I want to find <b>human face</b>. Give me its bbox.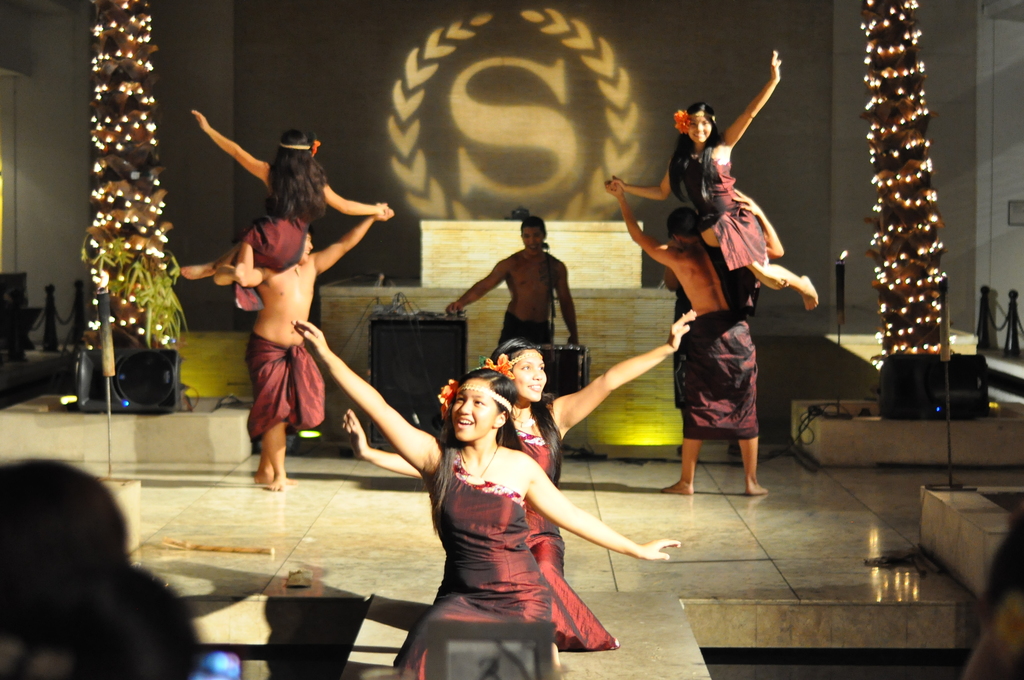
(x1=514, y1=349, x2=545, y2=403).
